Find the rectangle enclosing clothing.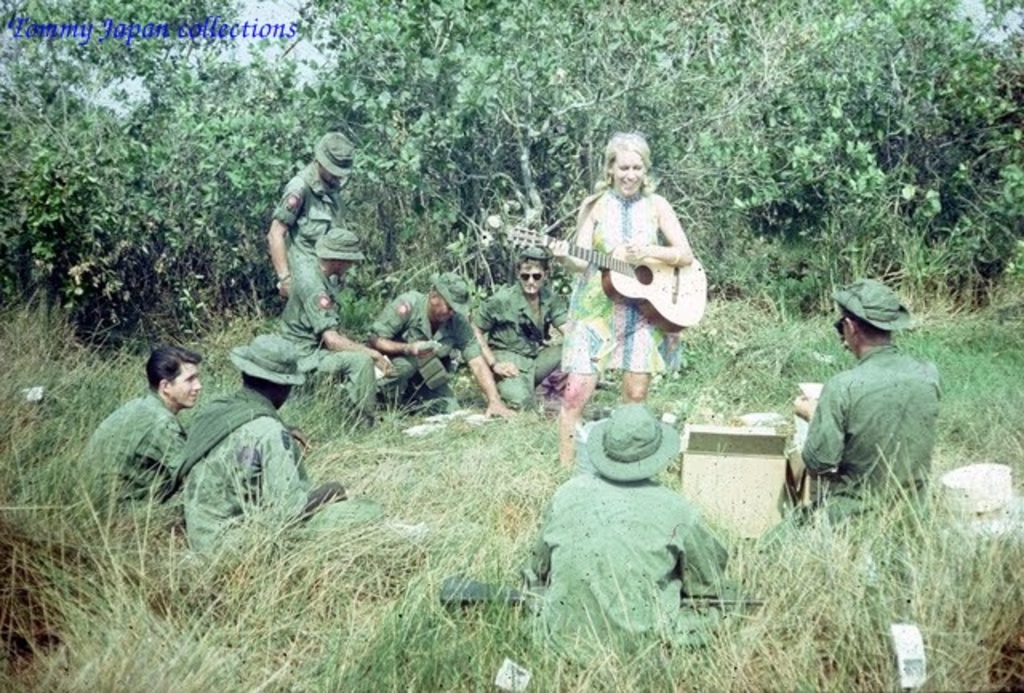
x1=285, y1=269, x2=373, y2=407.
